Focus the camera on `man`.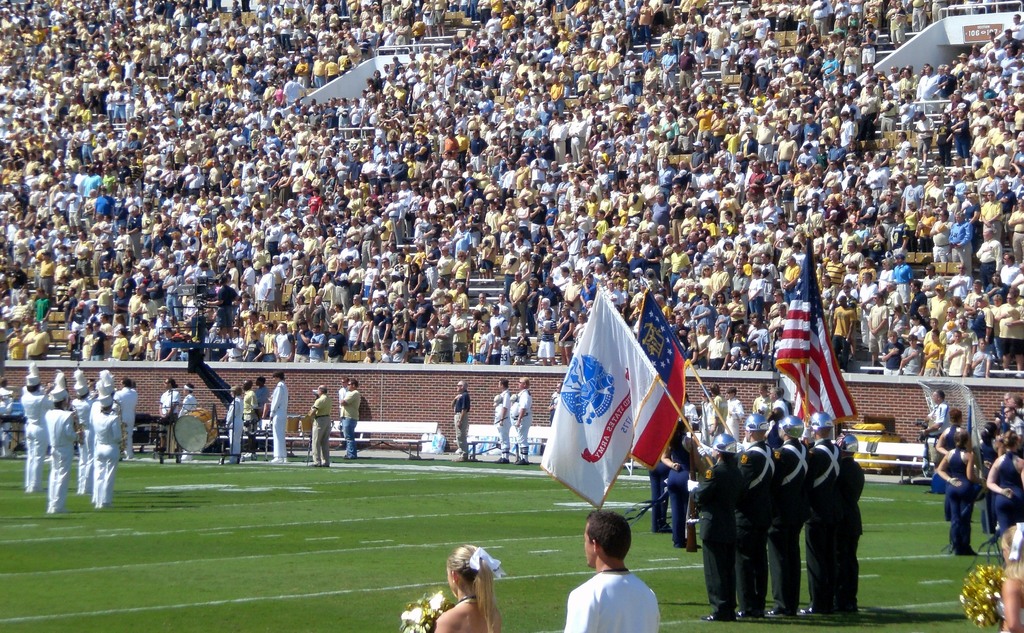
Focus region: {"left": 305, "top": 381, "right": 333, "bottom": 465}.
